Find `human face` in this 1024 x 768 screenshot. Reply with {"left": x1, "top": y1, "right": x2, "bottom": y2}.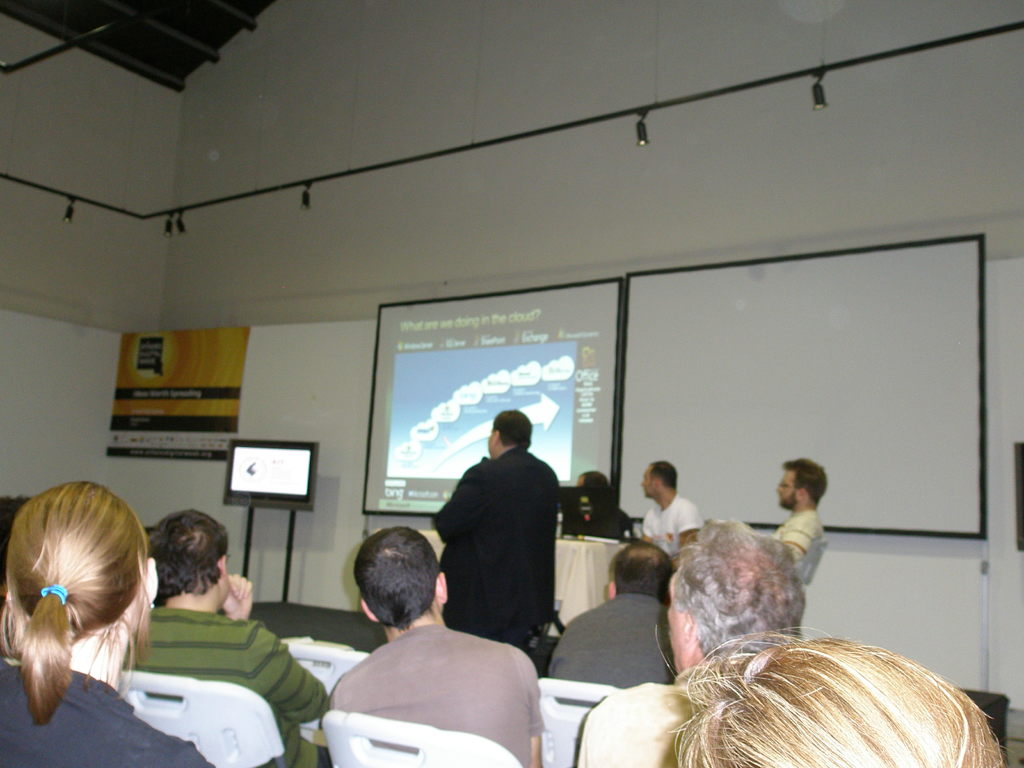
{"left": 776, "top": 467, "right": 797, "bottom": 508}.
